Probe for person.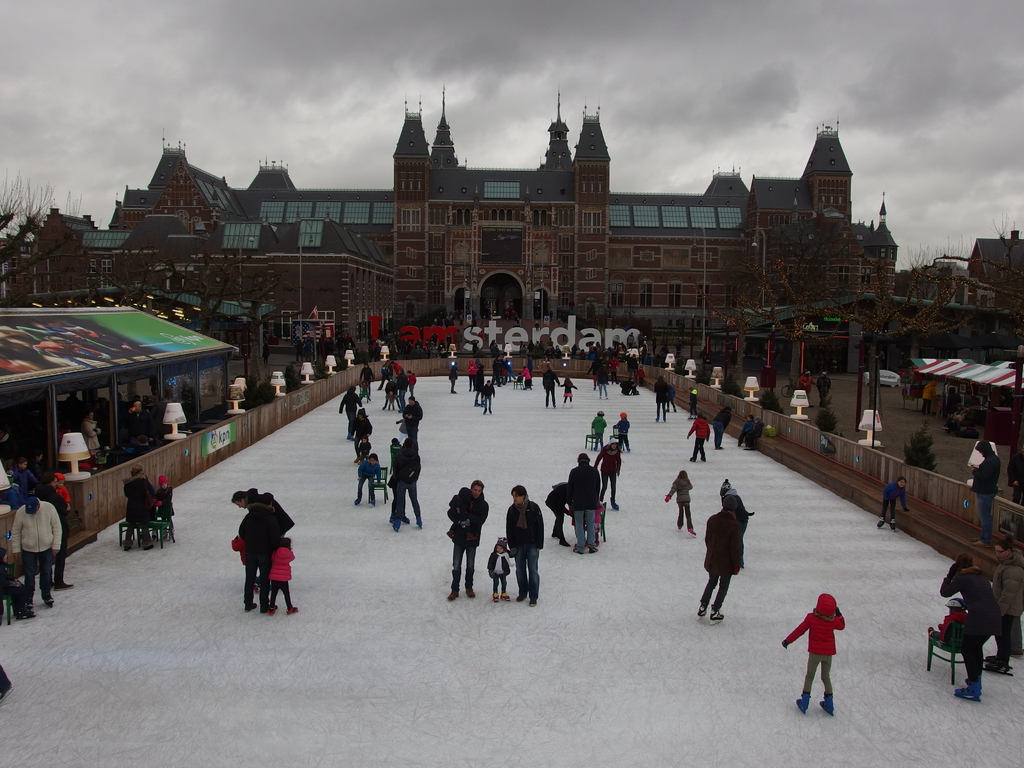
Probe result: locate(594, 413, 600, 449).
